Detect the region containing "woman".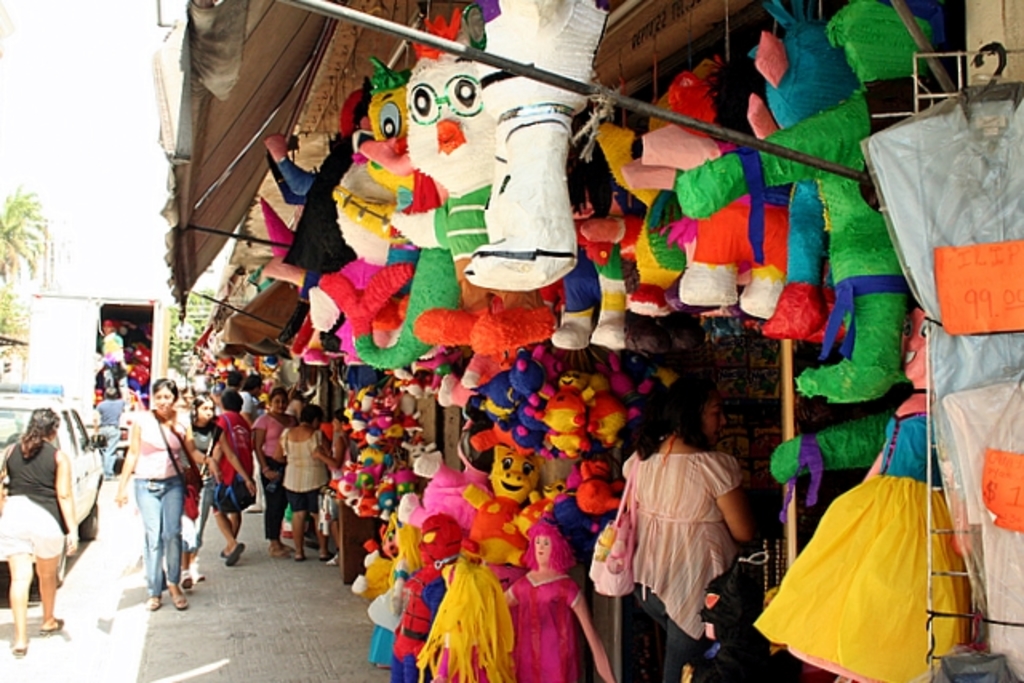
left=274, top=395, right=338, bottom=560.
